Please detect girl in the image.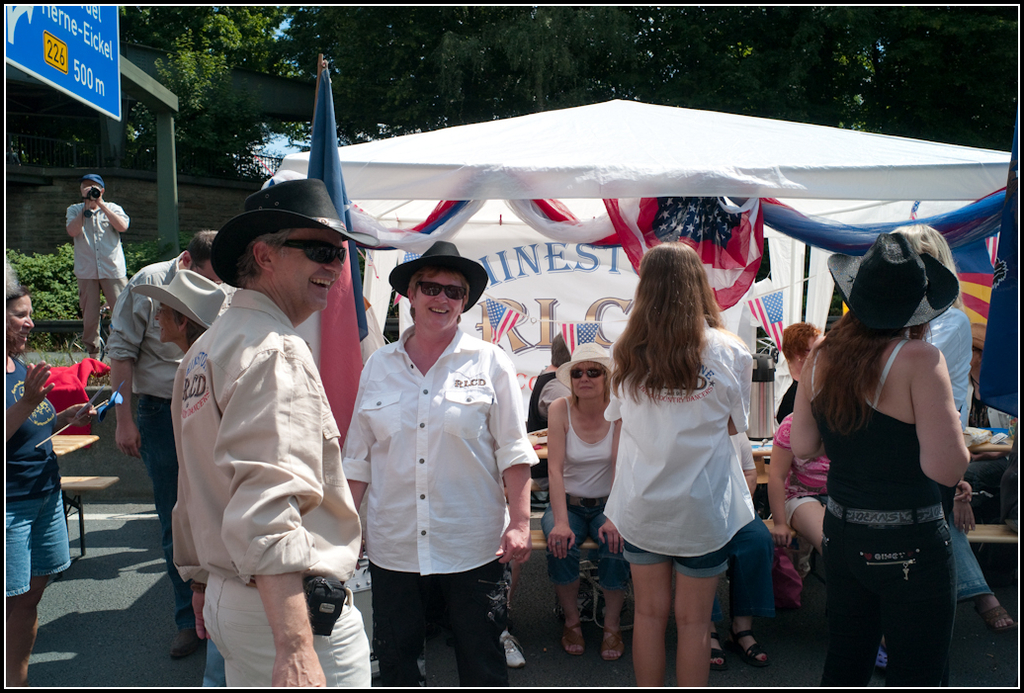
(604,239,758,684).
